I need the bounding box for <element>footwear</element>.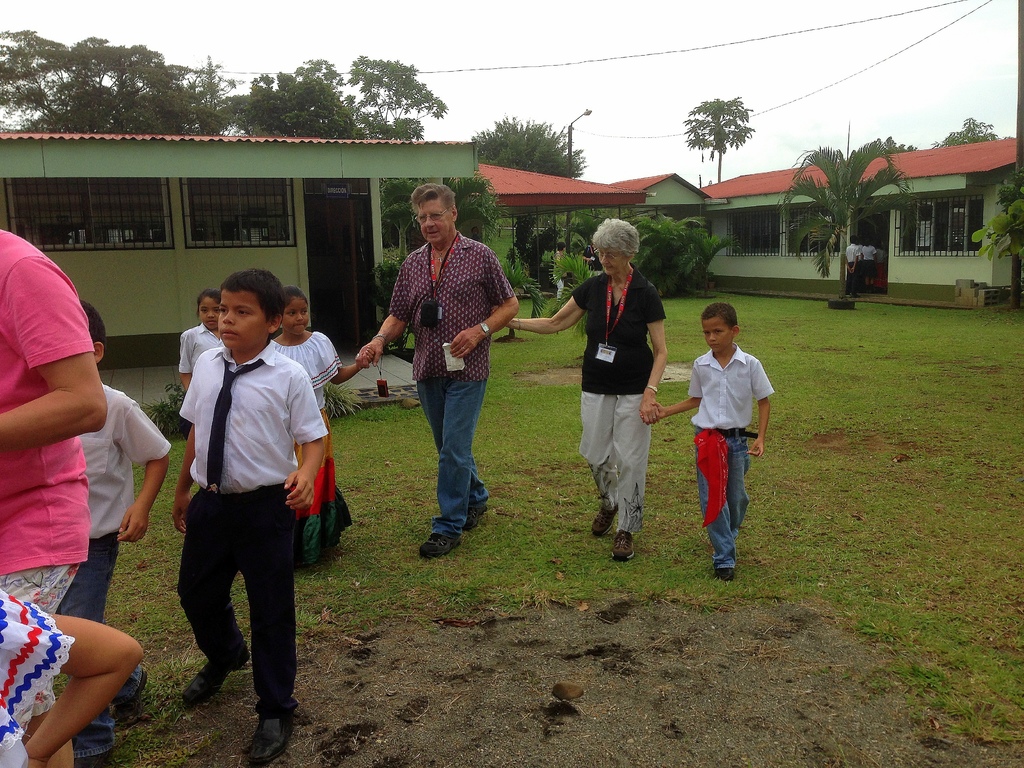
Here it is: 609/533/639/563.
